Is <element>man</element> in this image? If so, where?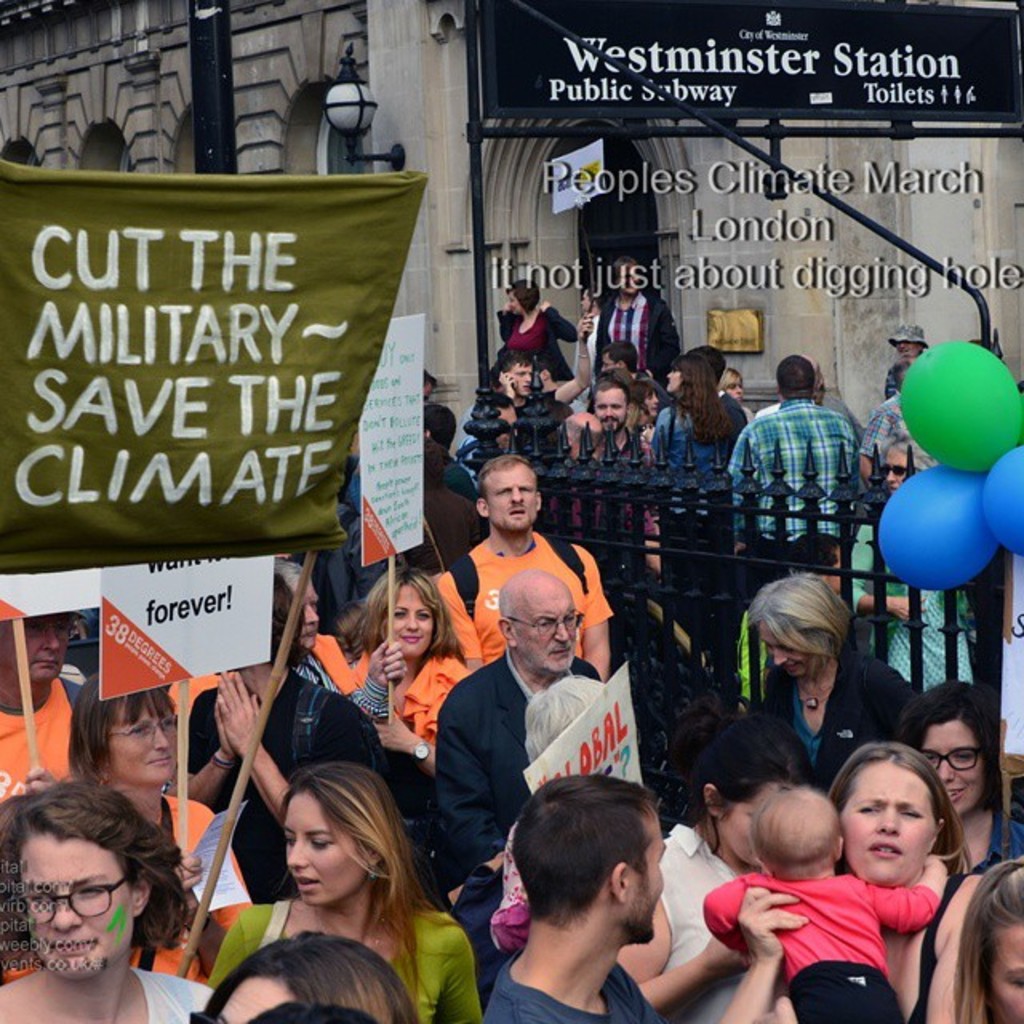
Yes, at (0,603,67,816).
